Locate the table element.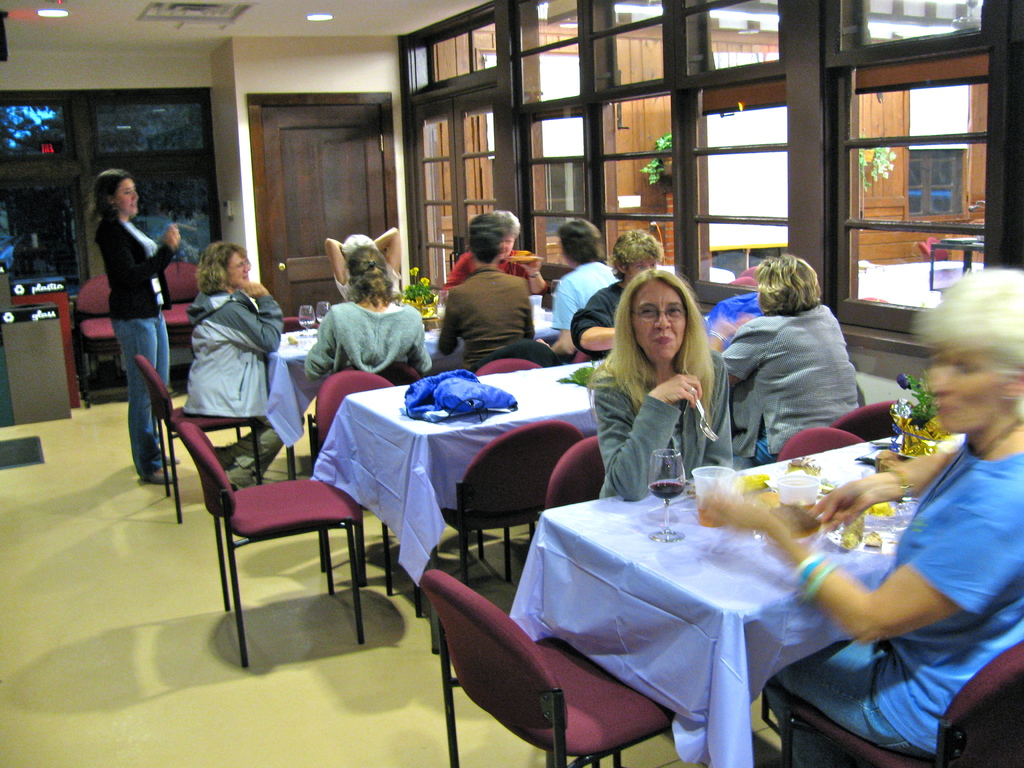
Element bbox: detection(259, 278, 552, 488).
